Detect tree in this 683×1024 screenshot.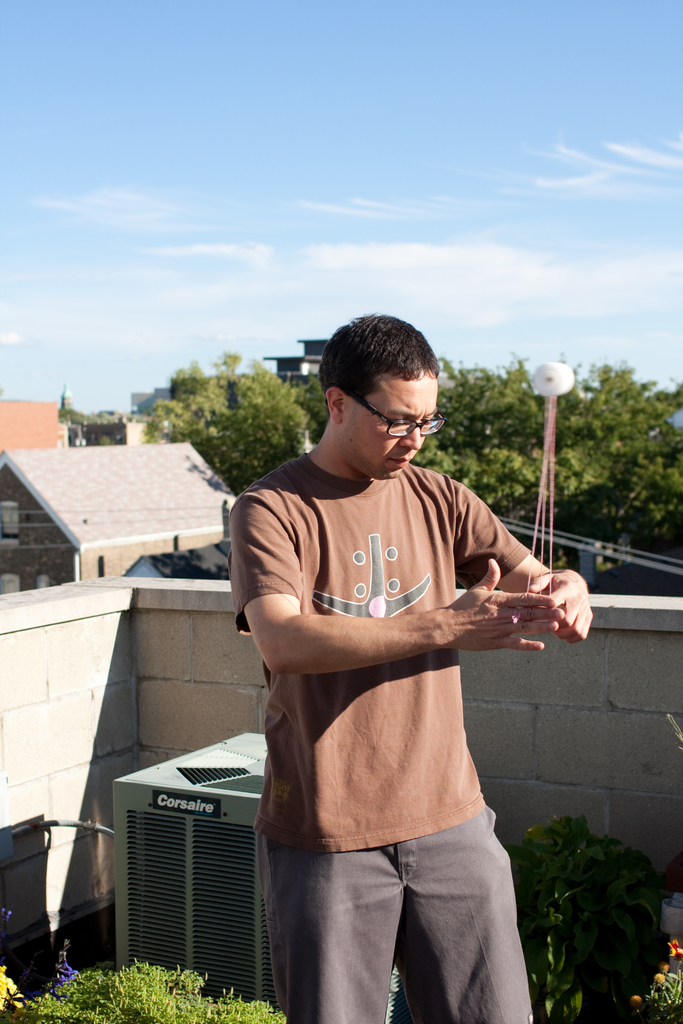
Detection: rect(410, 365, 682, 564).
